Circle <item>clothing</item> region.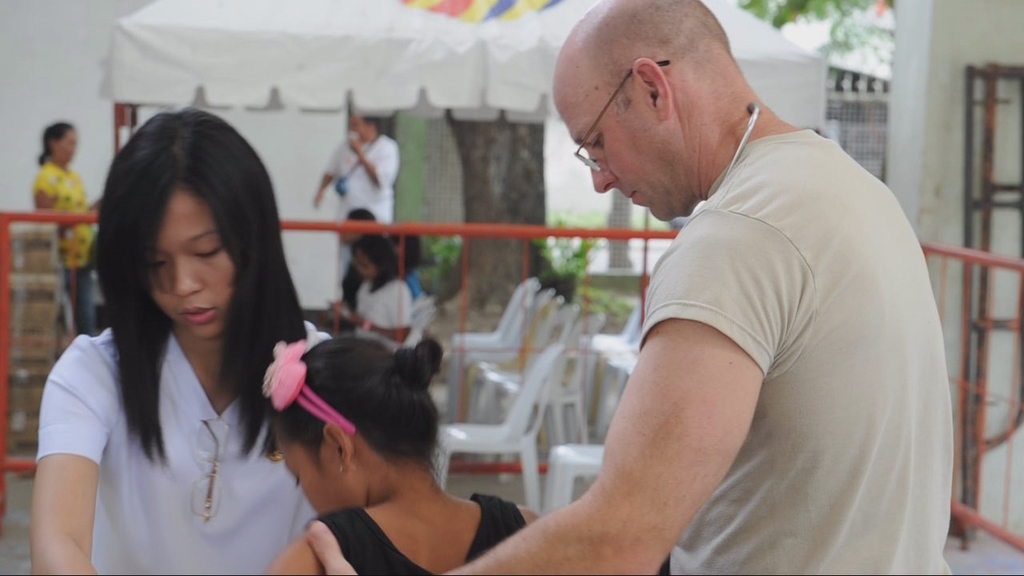
Region: (left=34, top=324, right=331, bottom=575).
